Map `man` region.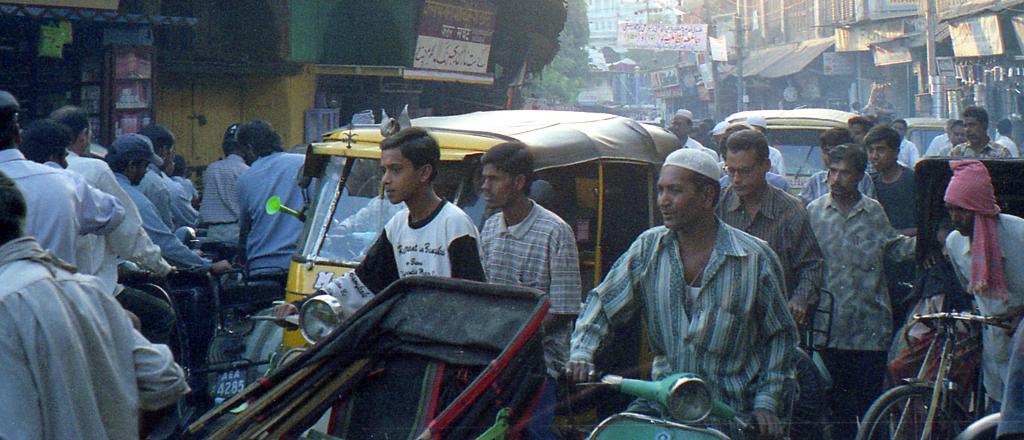
Mapped to Rect(661, 106, 717, 152).
